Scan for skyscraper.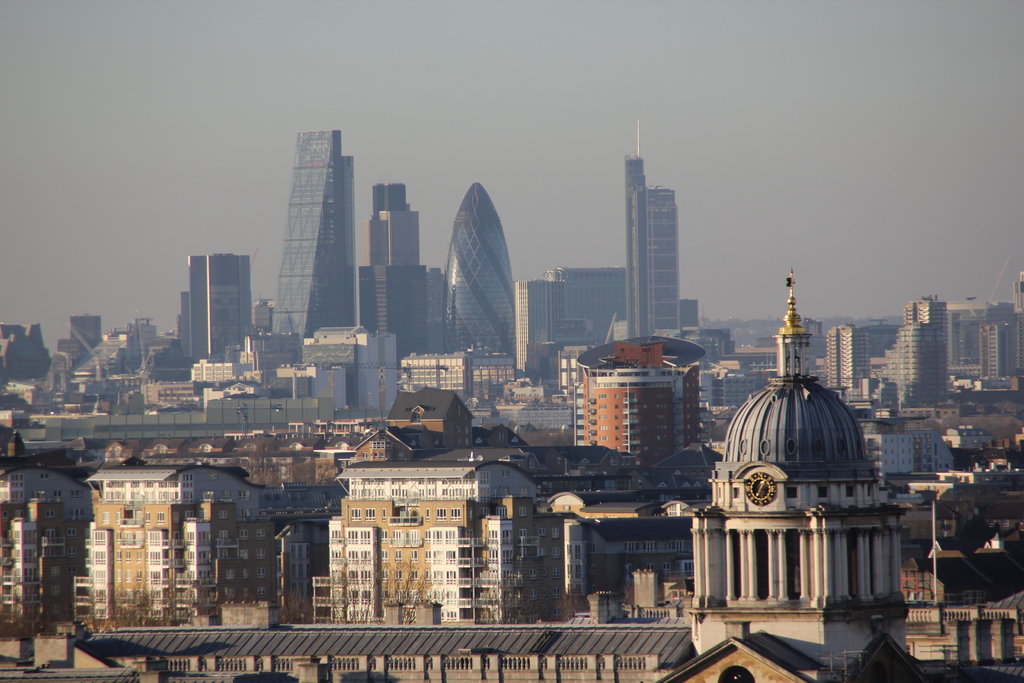
Scan result: 443,184,522,375.
